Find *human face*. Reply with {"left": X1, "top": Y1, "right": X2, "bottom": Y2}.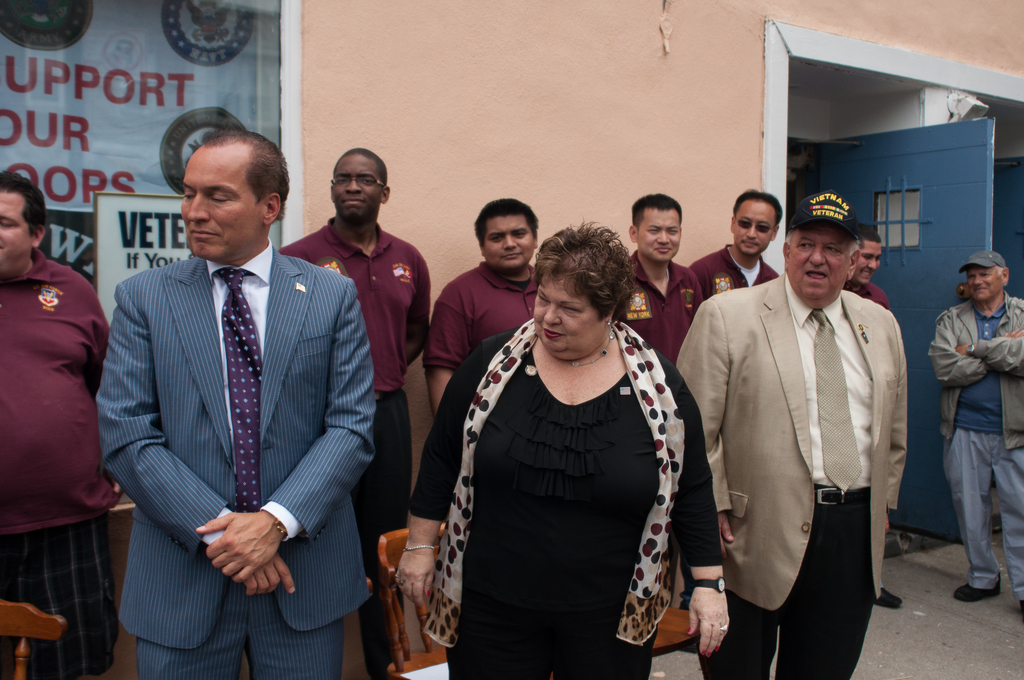
{"left": 0, "top": 196, "right": 36, "bottom": 269}.
